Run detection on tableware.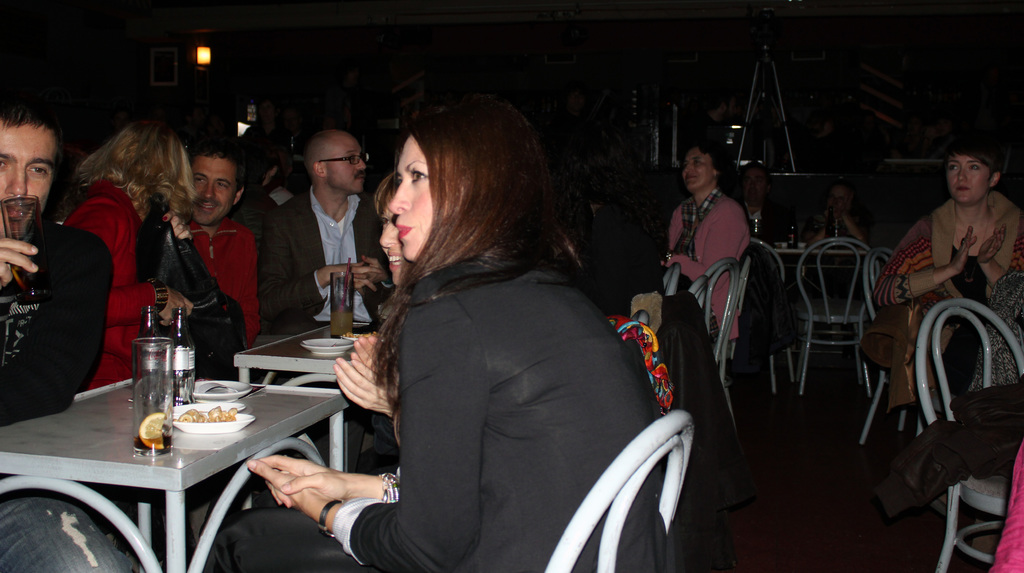
Result: bbox(329, 271, 355, 337).
